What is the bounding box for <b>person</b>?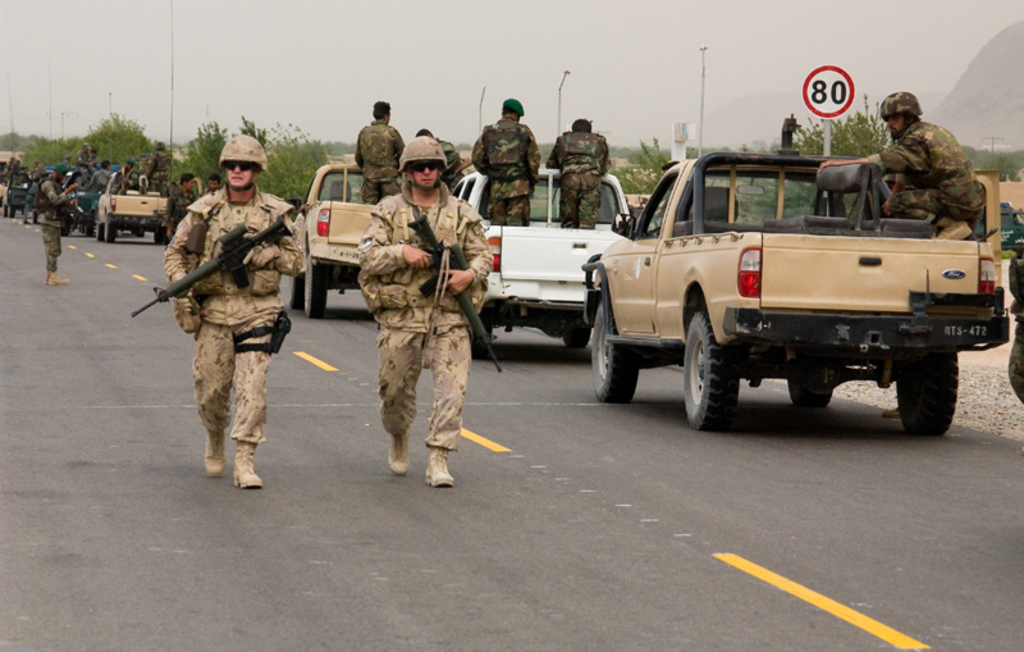
<bbox>547, 118, 611, 231</bbox>.
